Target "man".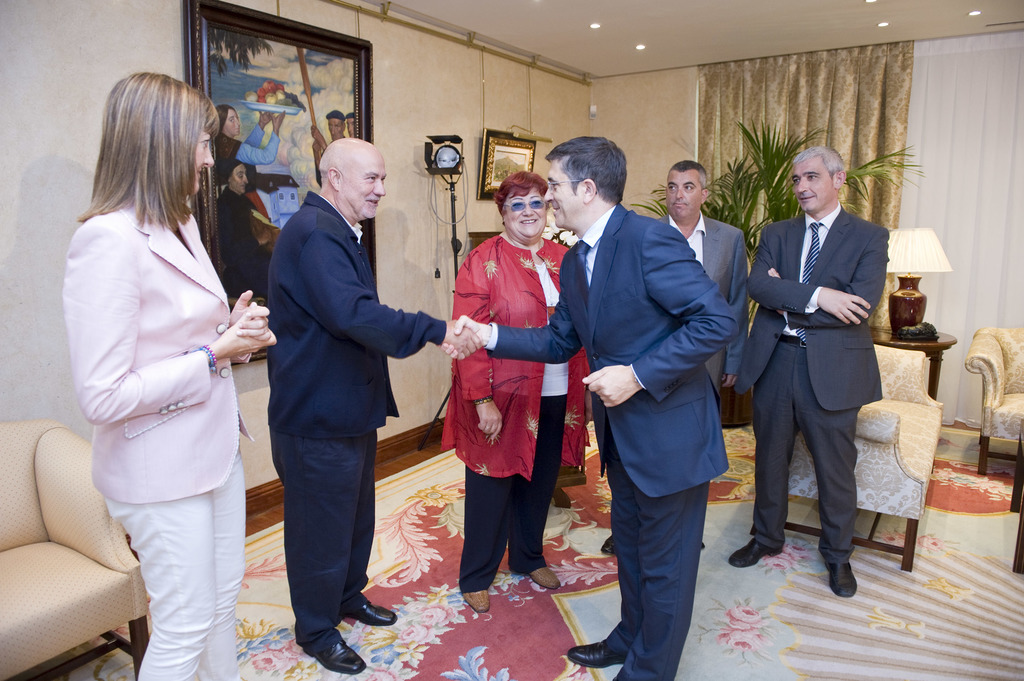
Target region: {"left": 237, "top": 99, "right": 433, "bottom": 673}.
